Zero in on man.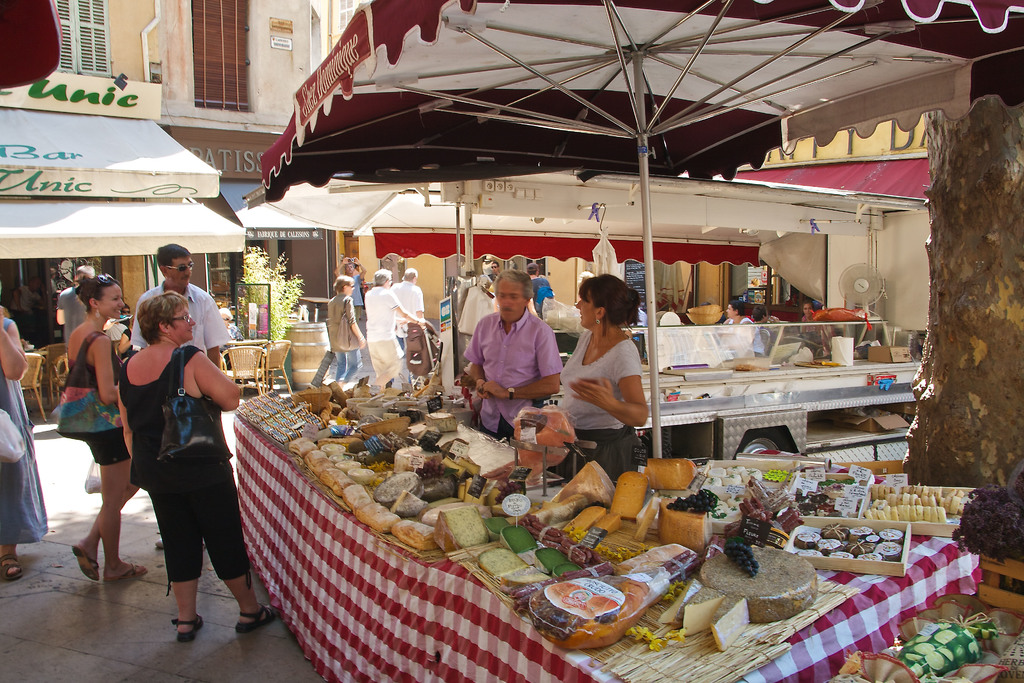
Zeroed in: bbox=[365, 269, 433, 386].
